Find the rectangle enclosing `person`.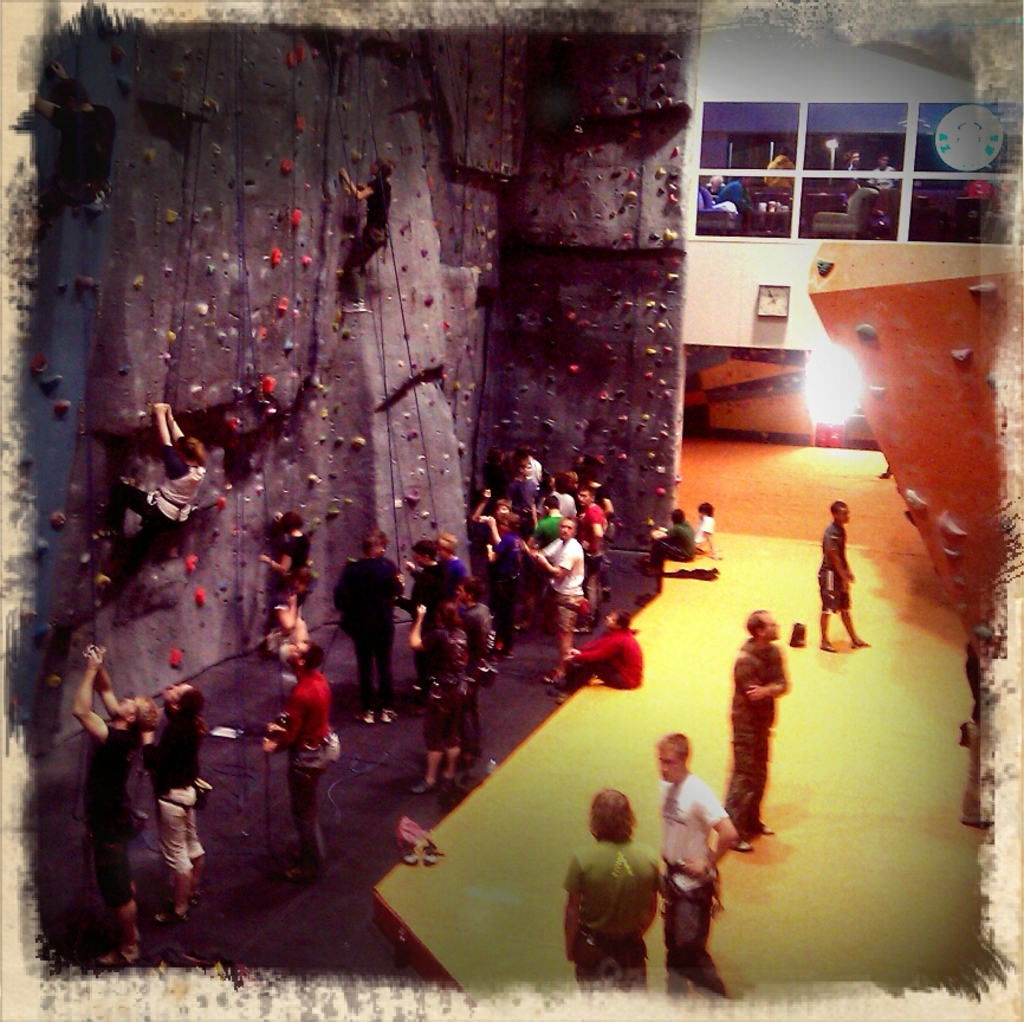
crop(407, 596, 474, 798).
